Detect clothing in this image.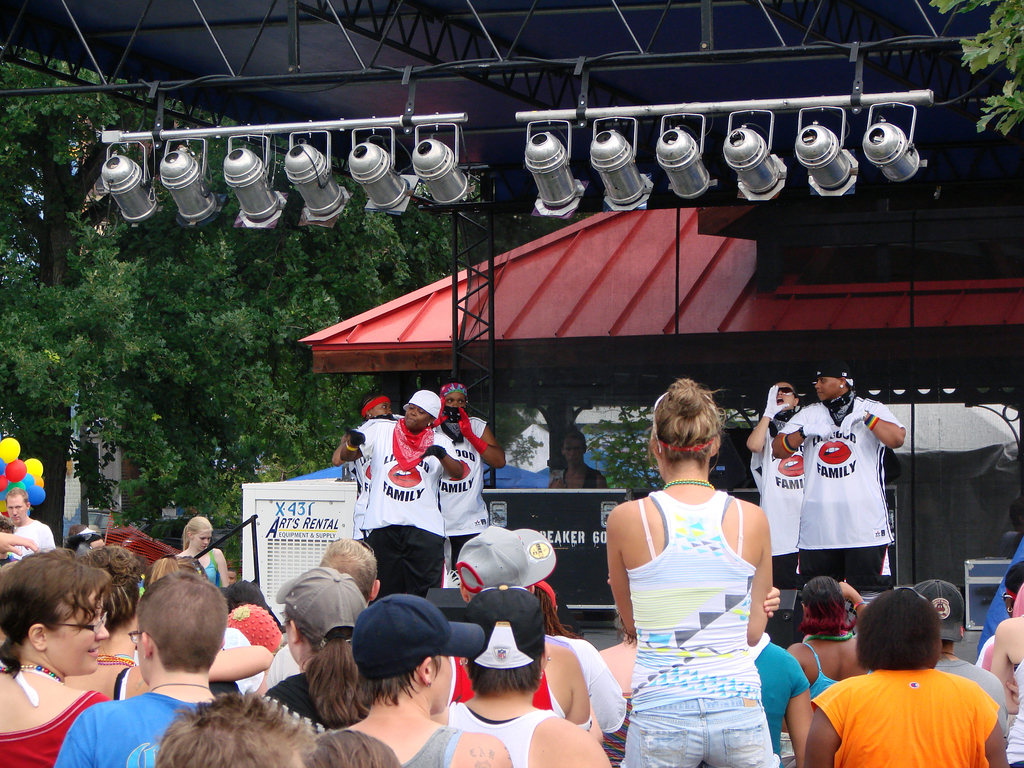
Detection: (353, 424, 458, 588).
